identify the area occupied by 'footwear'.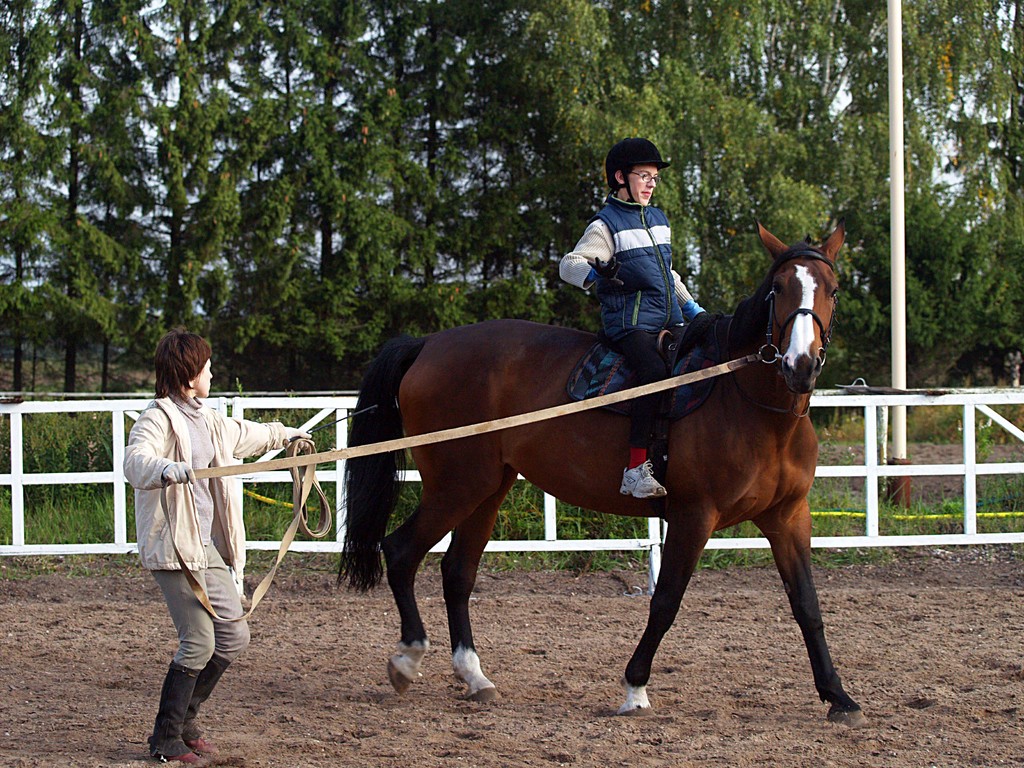
Area: bbox=(179, 655, 232, 756).
